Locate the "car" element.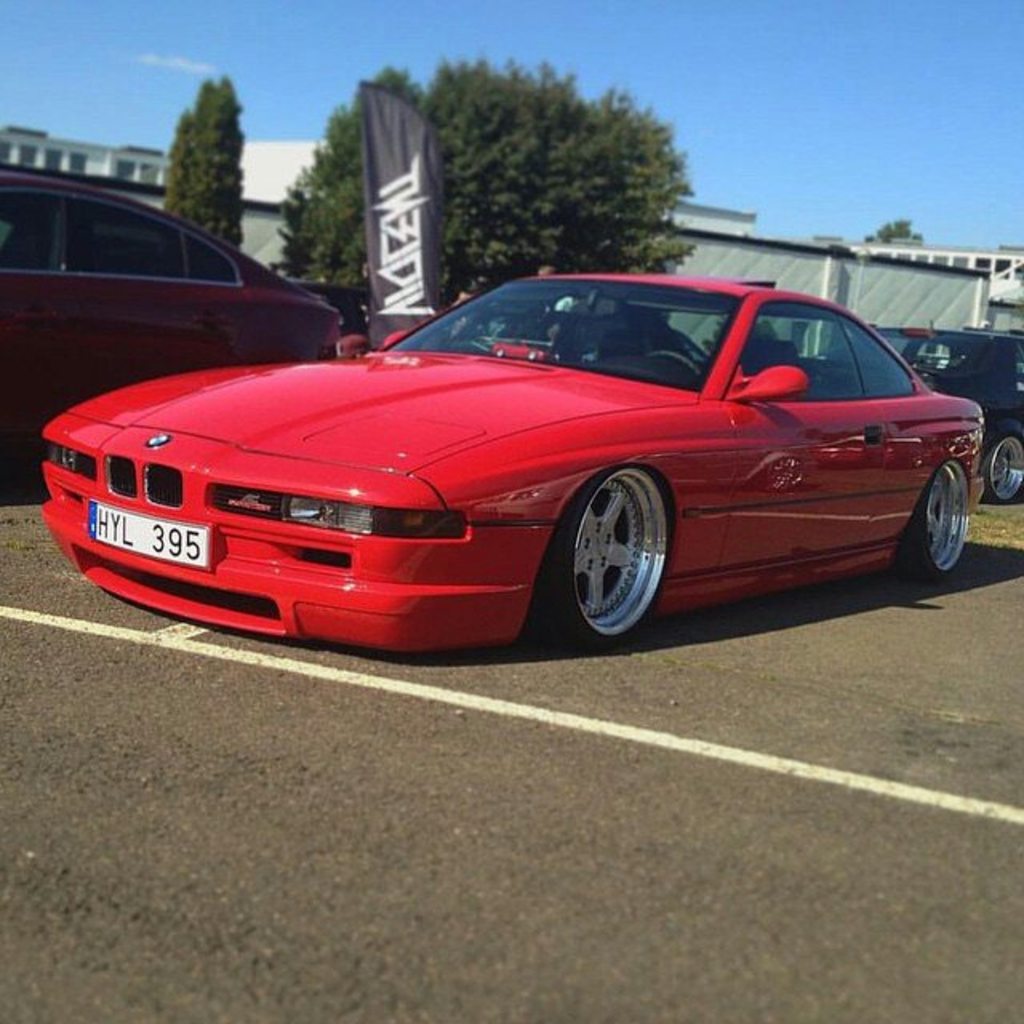
Element bbox: detection(0, 166, 336, 475).
